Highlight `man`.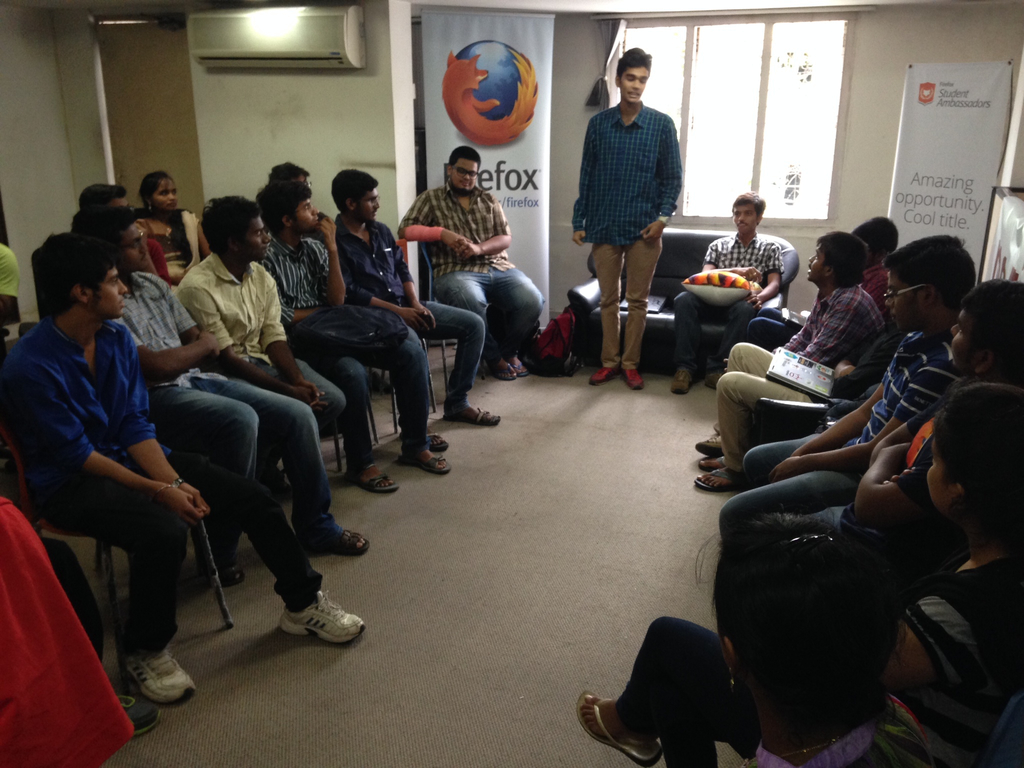
Highlighted region: (396,145,545,383).
